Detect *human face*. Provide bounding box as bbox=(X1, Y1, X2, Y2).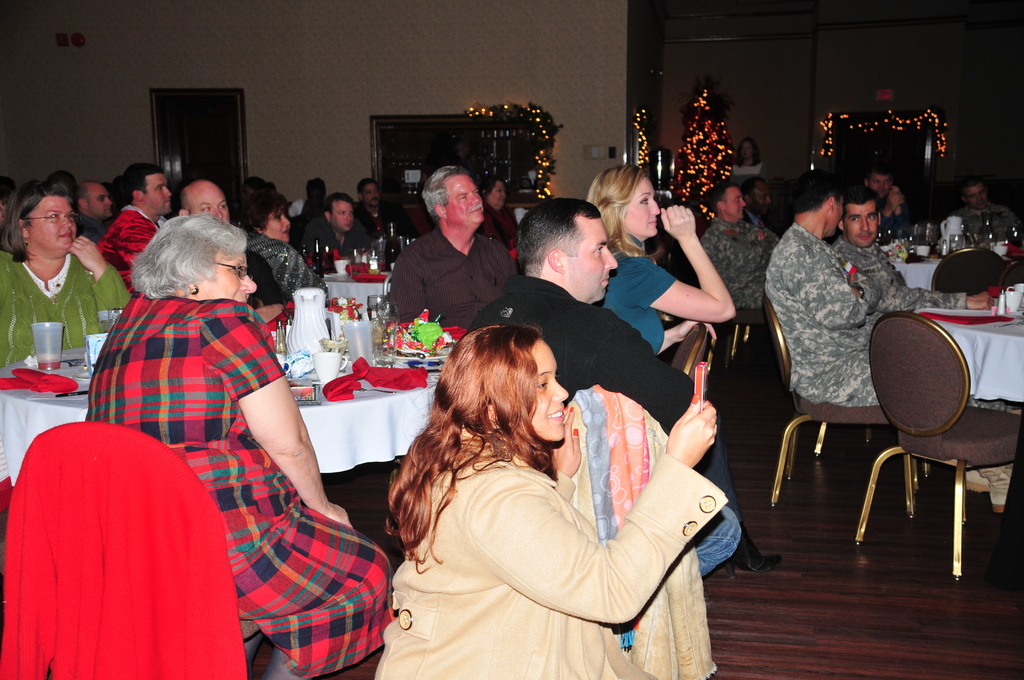
bbox=(262, 205, 294, 241).
